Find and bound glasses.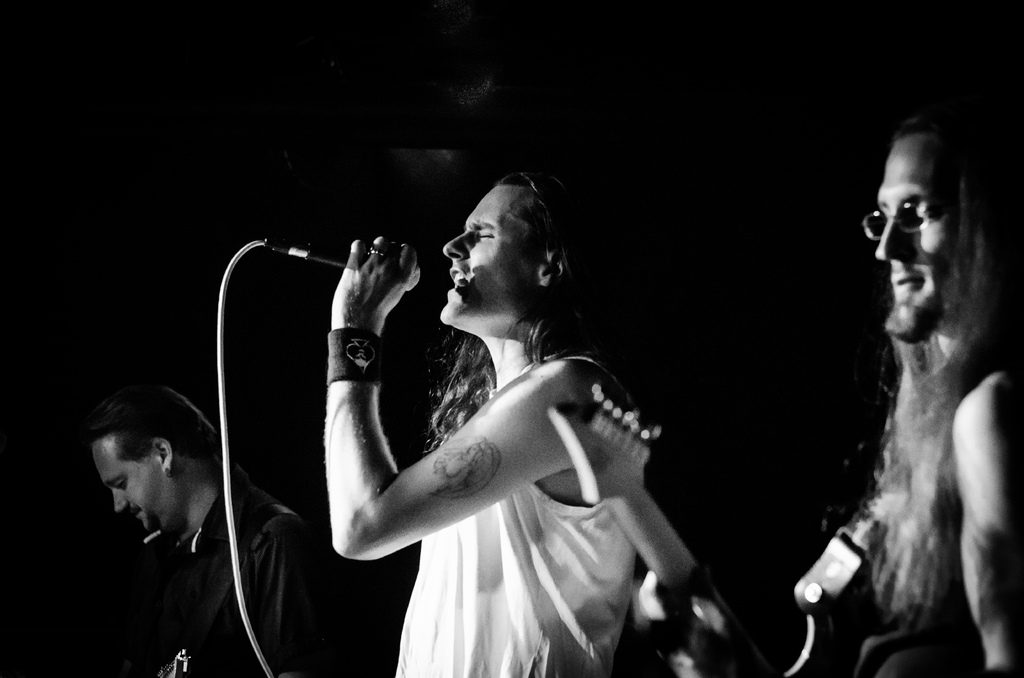
Bound: (x1=859, y1=192, x2=949, y2=250).
